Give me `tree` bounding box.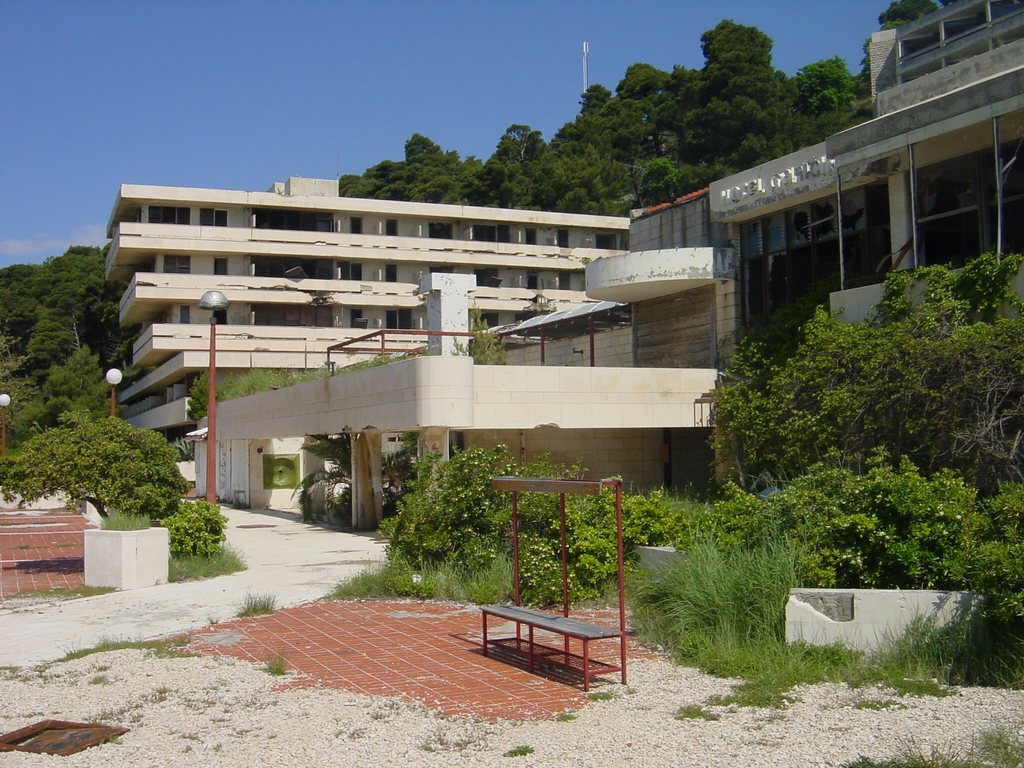
<region>392, 124, 492, 218</region>.
